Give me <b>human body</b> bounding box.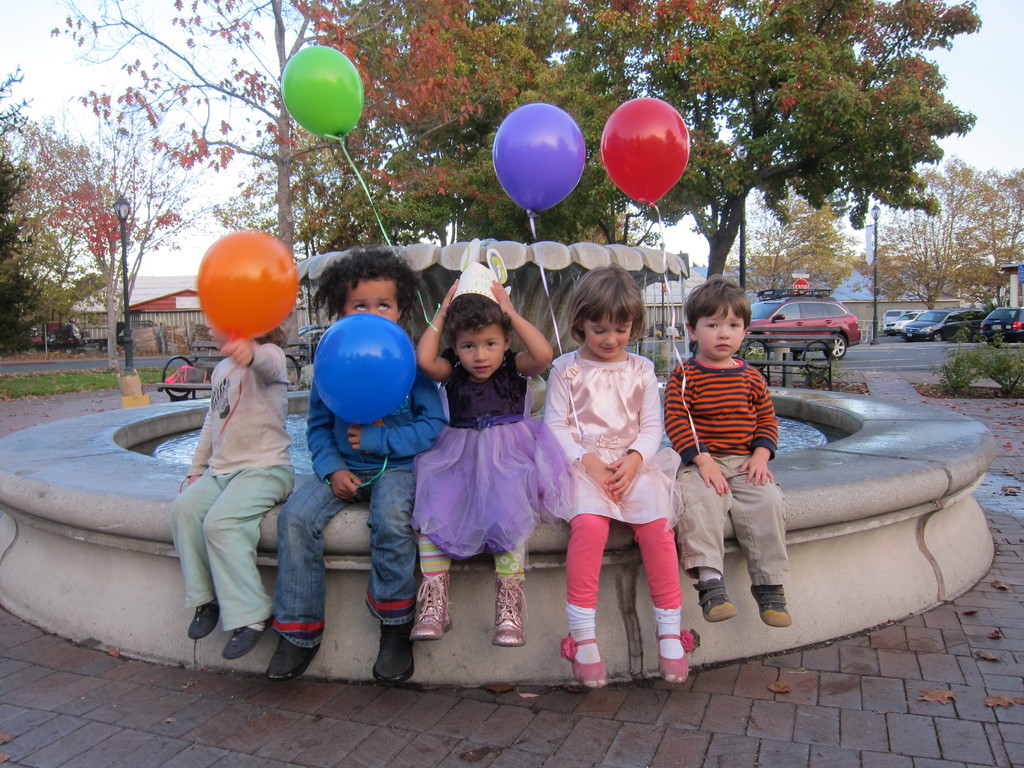
bbox=[167, 284, 302, 671].
